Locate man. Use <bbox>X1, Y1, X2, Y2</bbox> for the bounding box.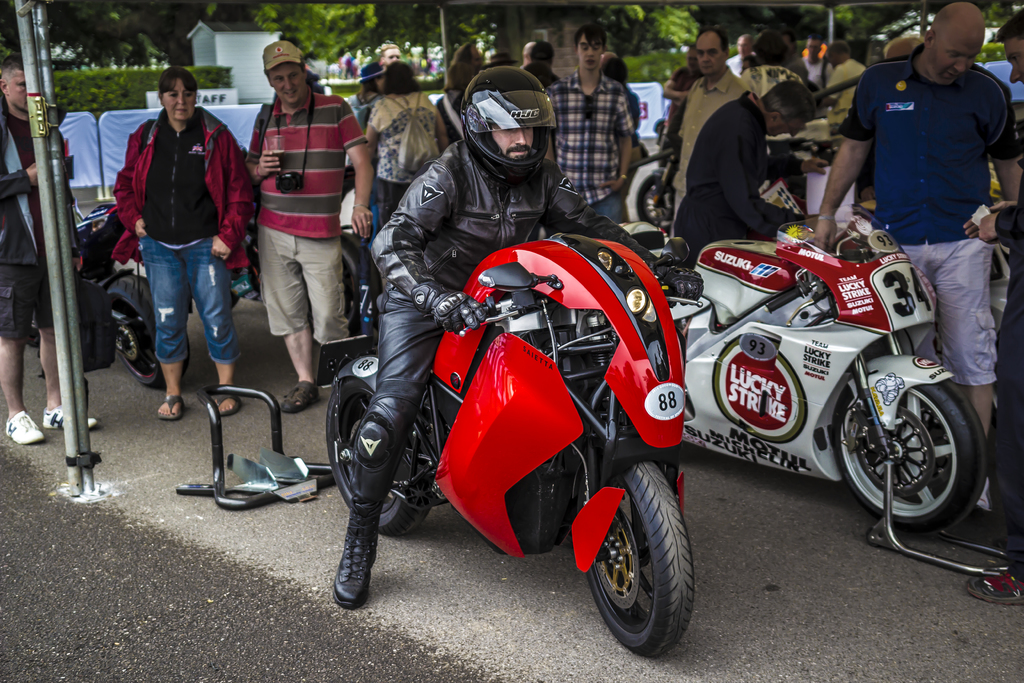
<bbox>685, 70, 805, 233</bbox>.
